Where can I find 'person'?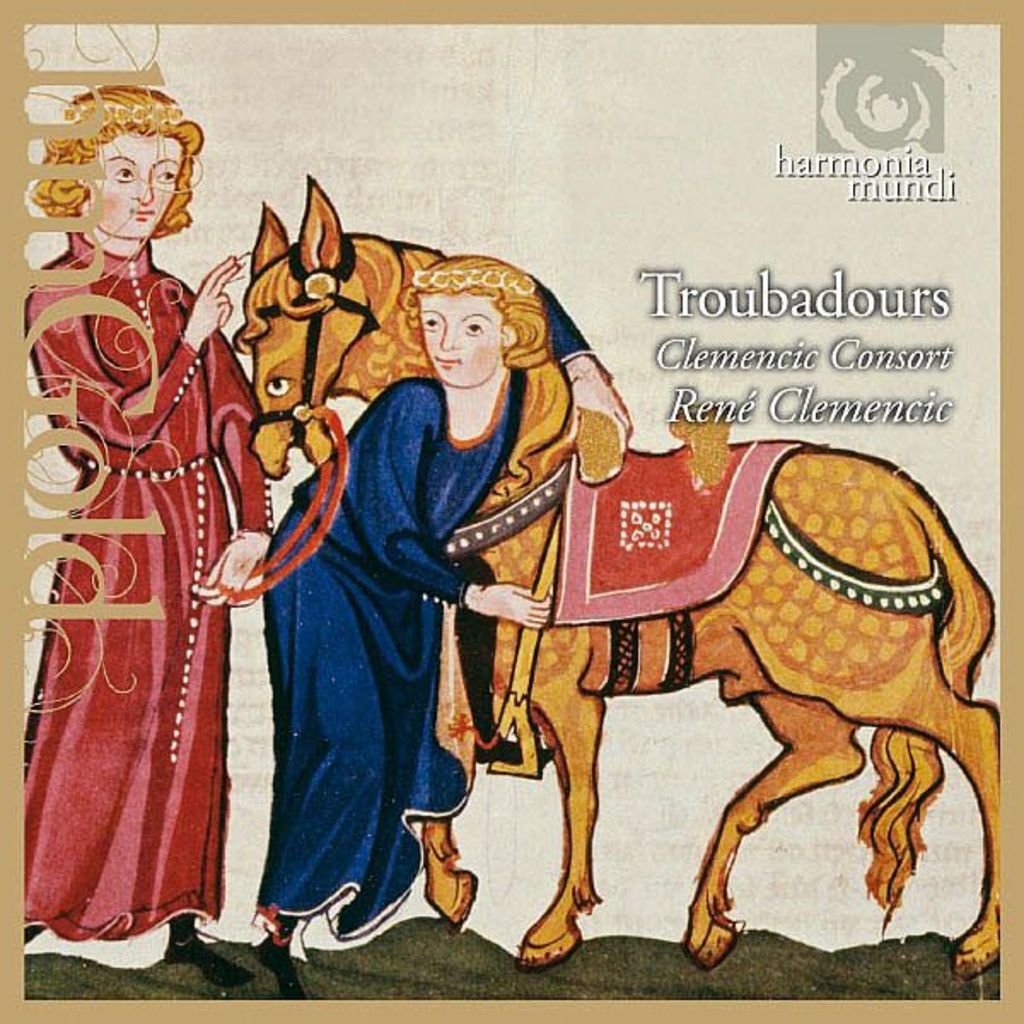
You can find it at [49, 162, 270, 957].
